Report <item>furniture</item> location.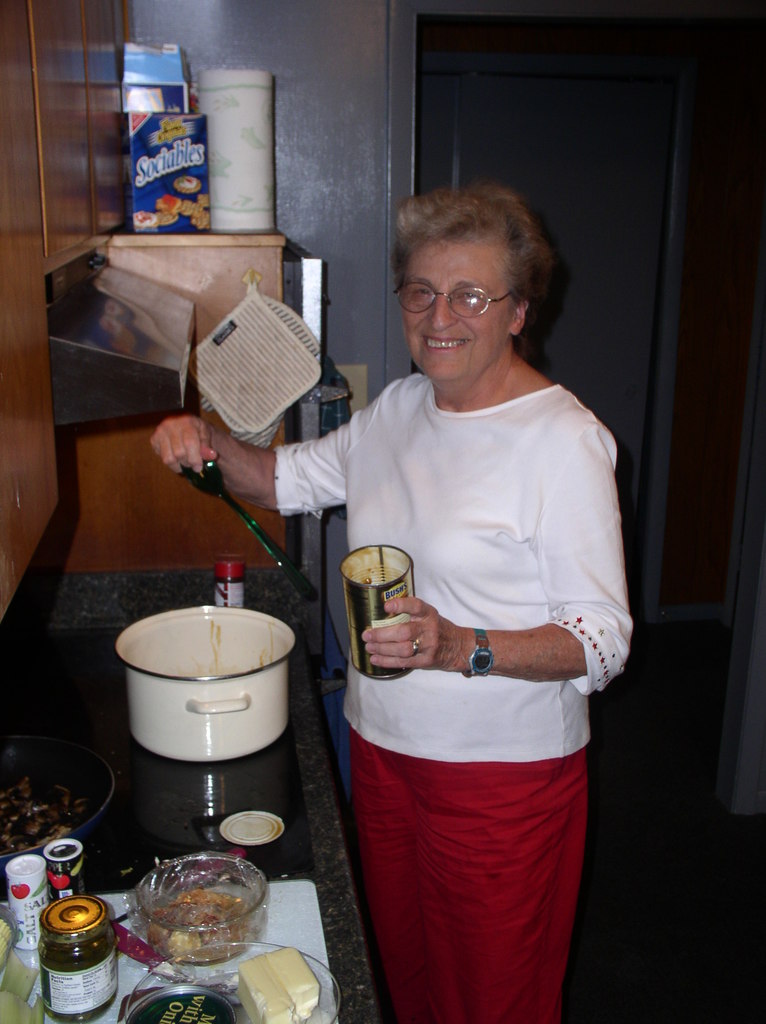
Report: [x1=0, y1=0, x2=310, y2=625].
